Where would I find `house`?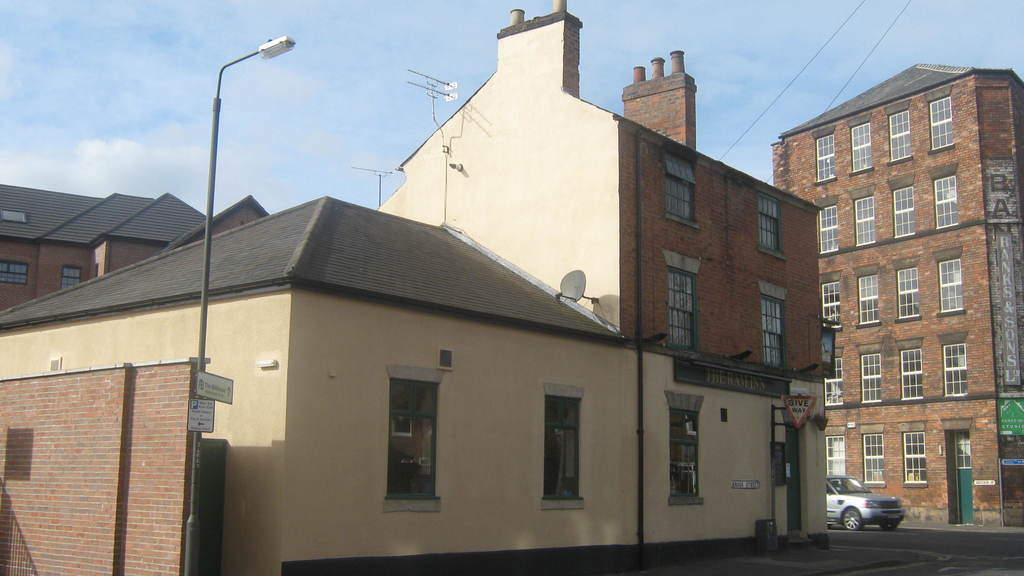
At 74,33,840,571.
